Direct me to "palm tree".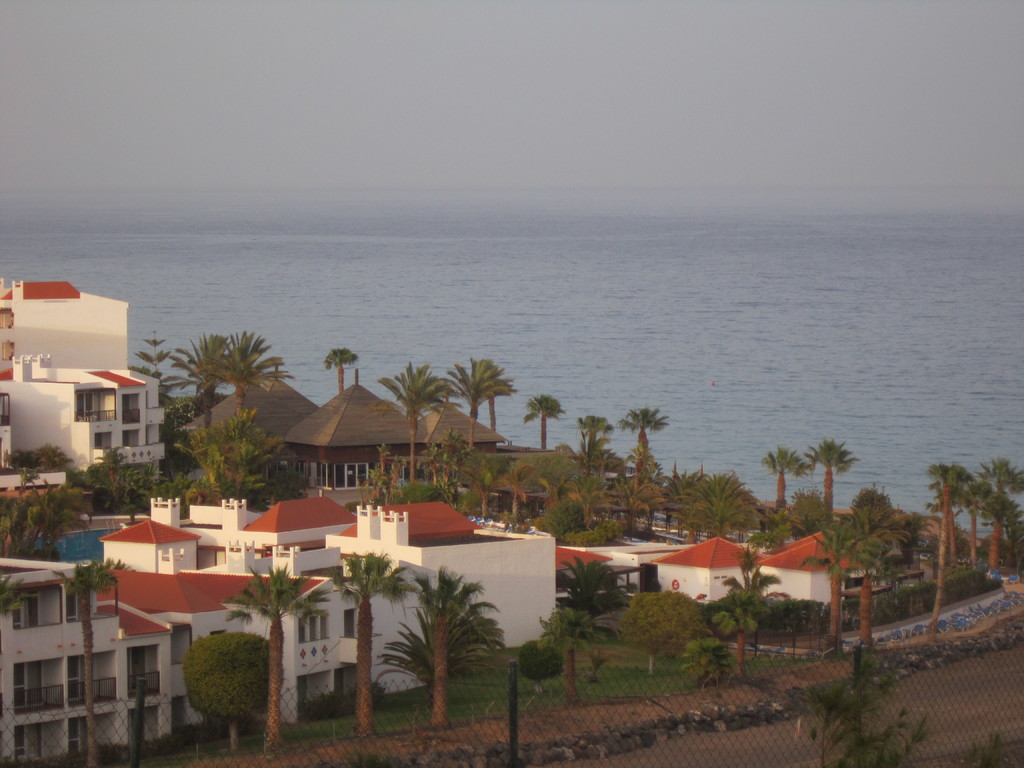
Direction: 759, 451, 794, 536.
